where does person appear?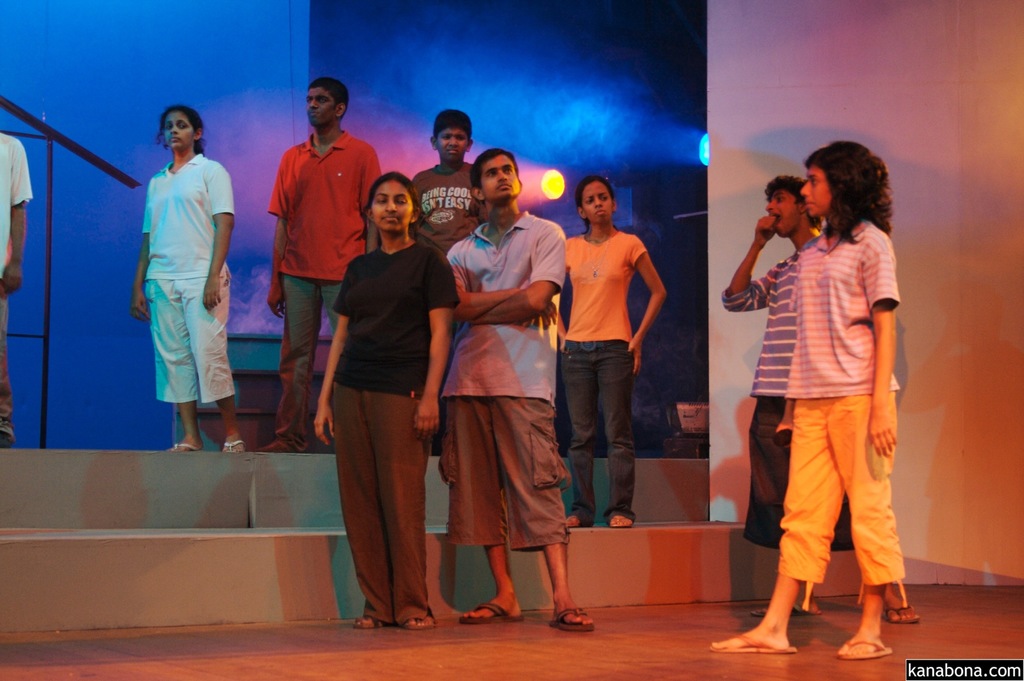
Appears at <region>436, 144, 600, 636</region>.
